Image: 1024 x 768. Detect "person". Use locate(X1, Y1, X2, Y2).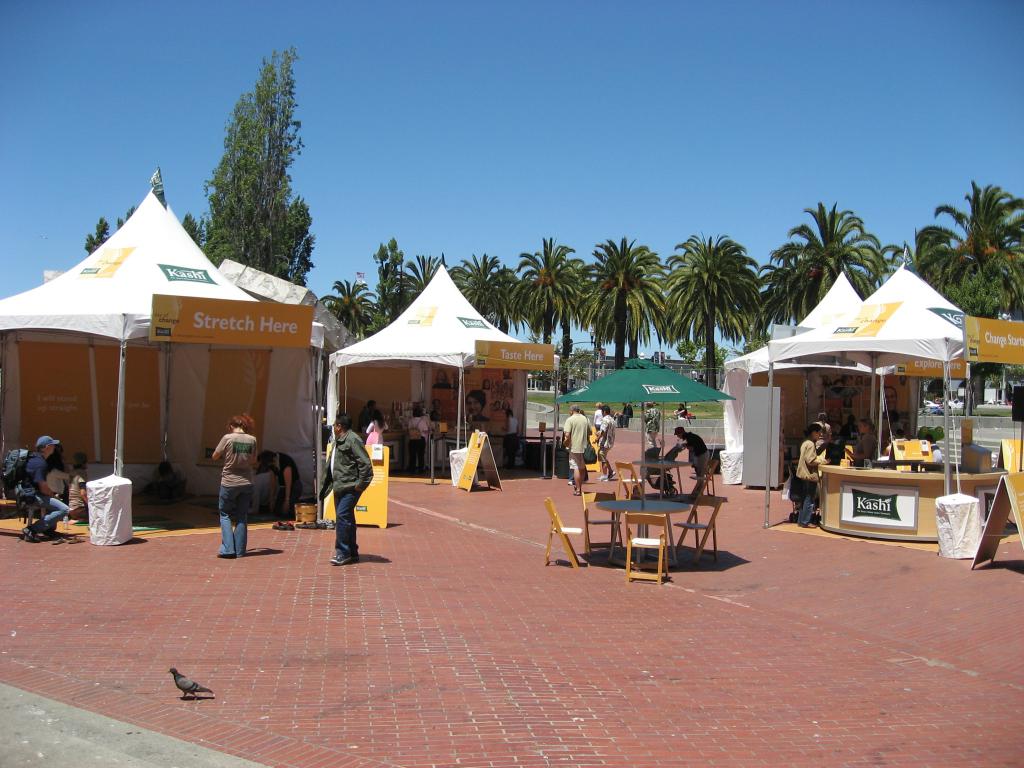
locate(618, 401, 634, 430).
